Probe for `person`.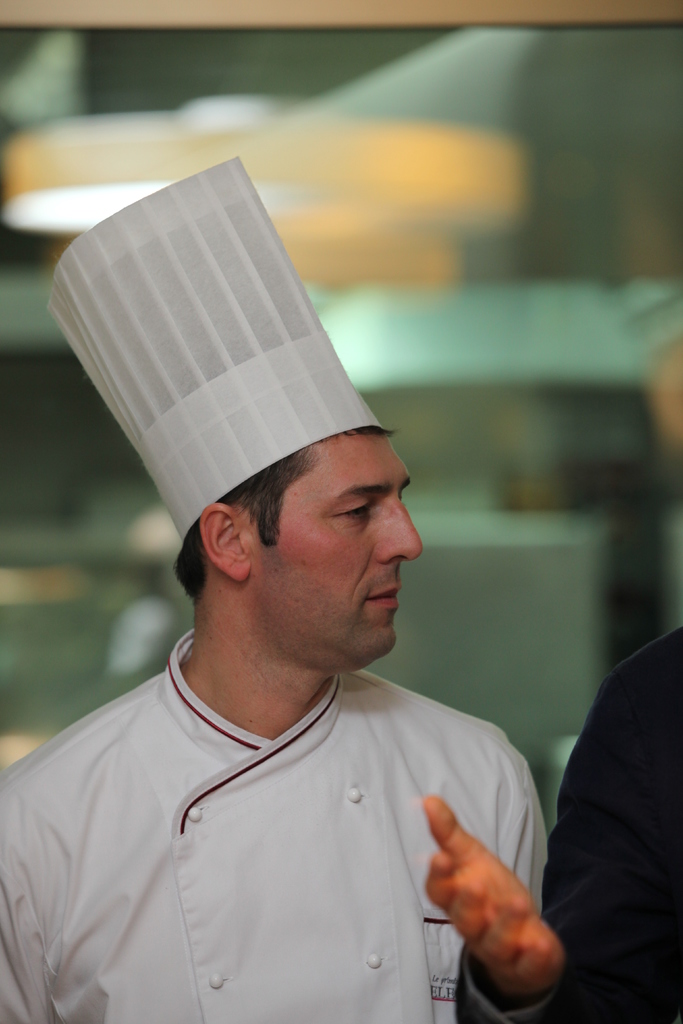
Probe result: box(0, 148, 554, 1023).
